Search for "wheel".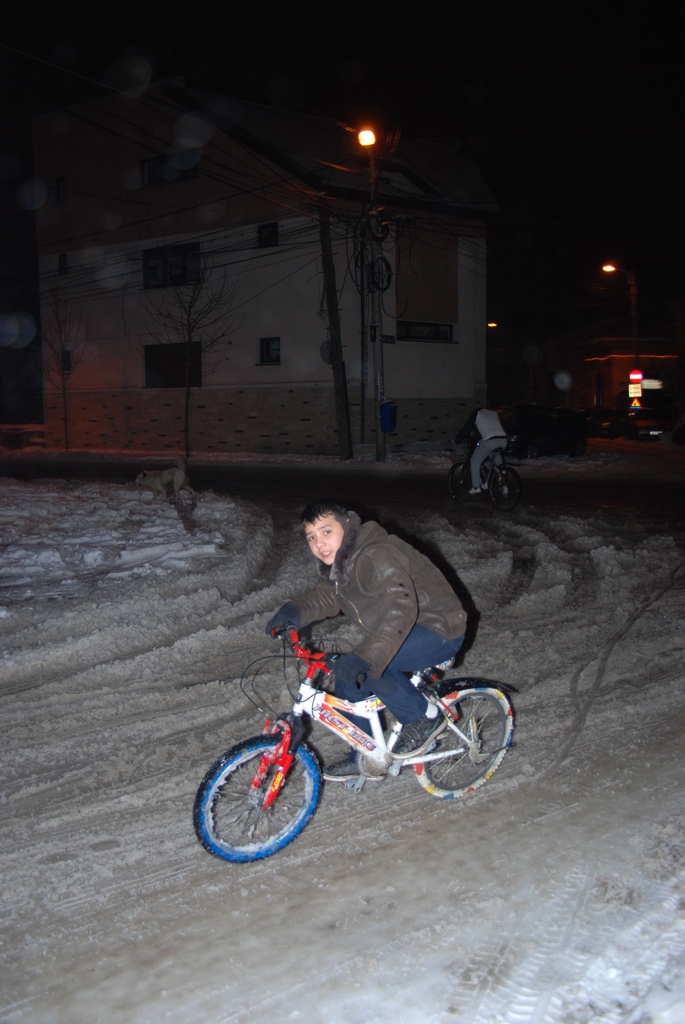
Found at {"x1": 450, "y1": 462, "x2": 475, "y2": 500}.
